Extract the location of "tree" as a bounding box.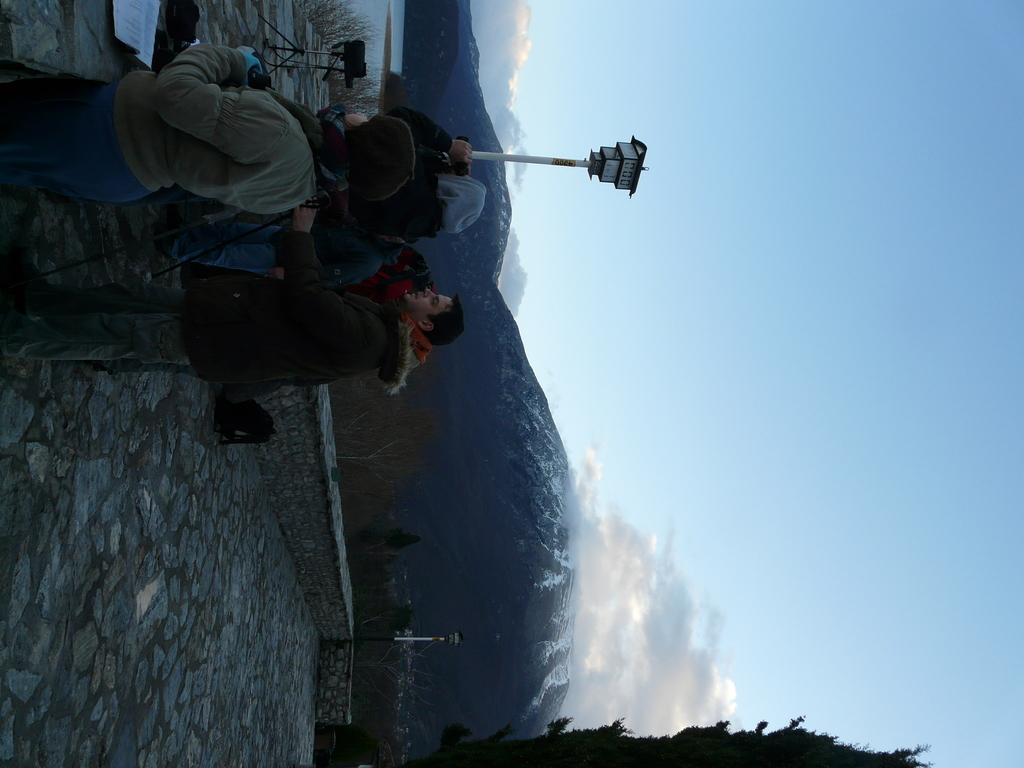
<bbox>335, 378, 418, 765</bbox>.
